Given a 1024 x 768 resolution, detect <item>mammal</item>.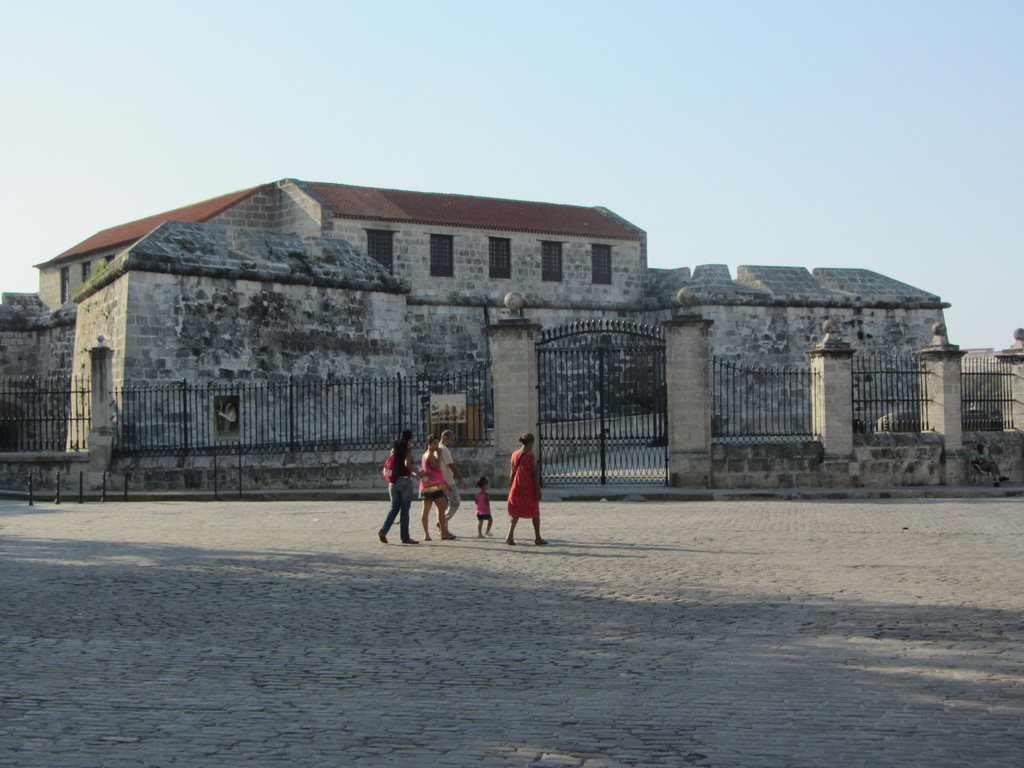
(434, 428, 464, 534).
